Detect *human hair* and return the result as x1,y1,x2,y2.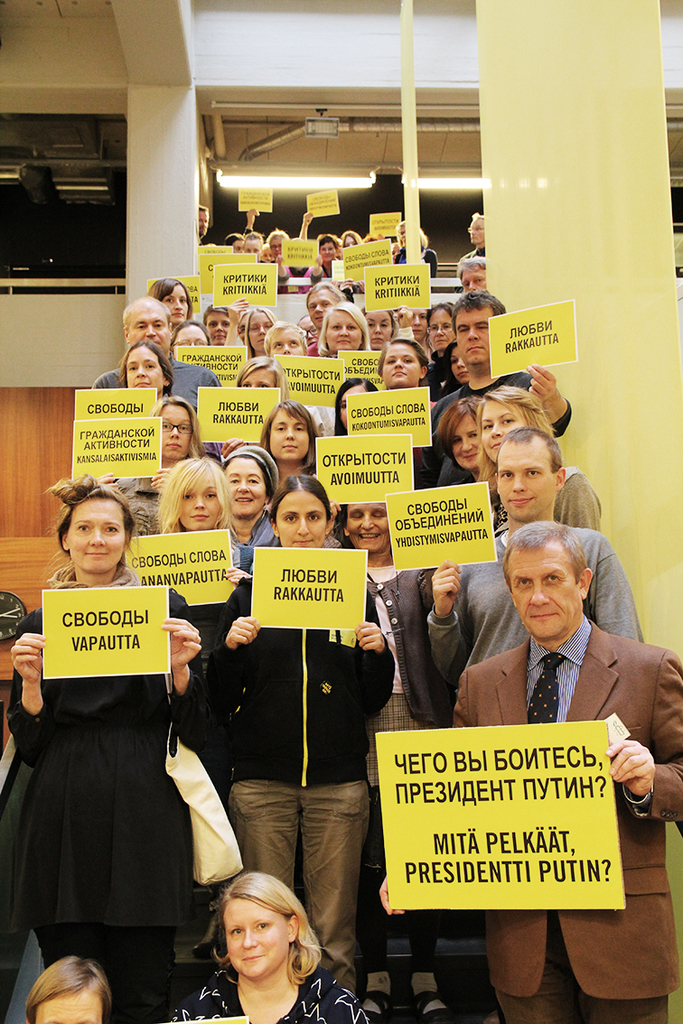
208,879,321,991.
